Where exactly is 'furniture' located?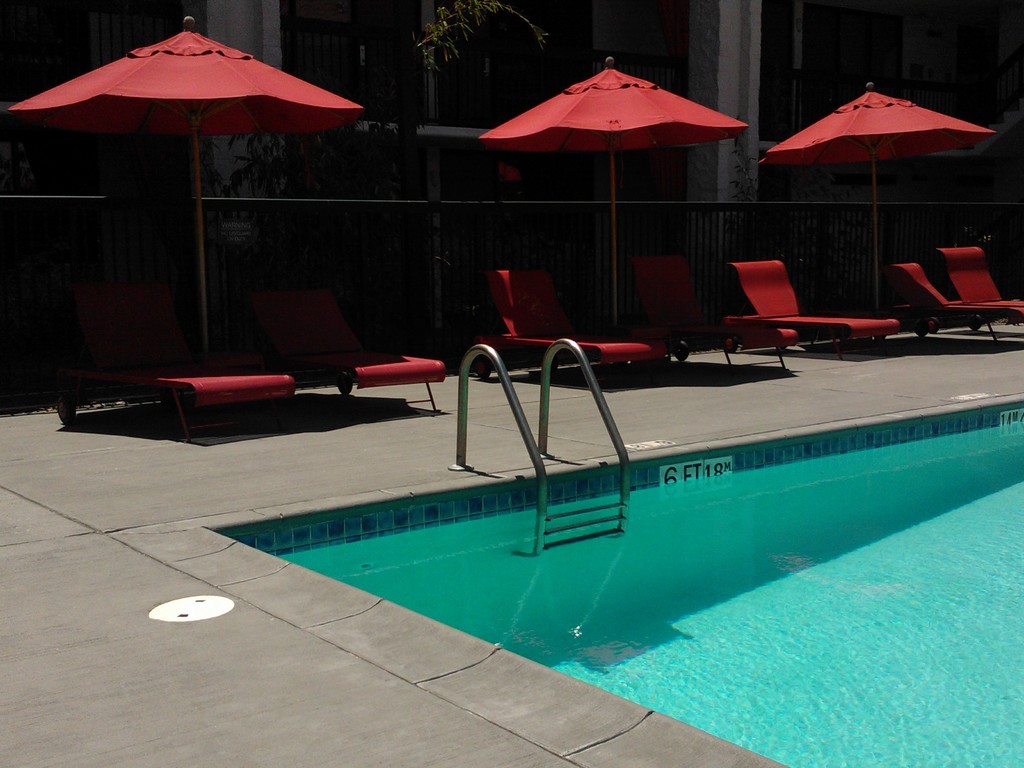
Its bounding box is bbox(253, 298, 445, 415).
